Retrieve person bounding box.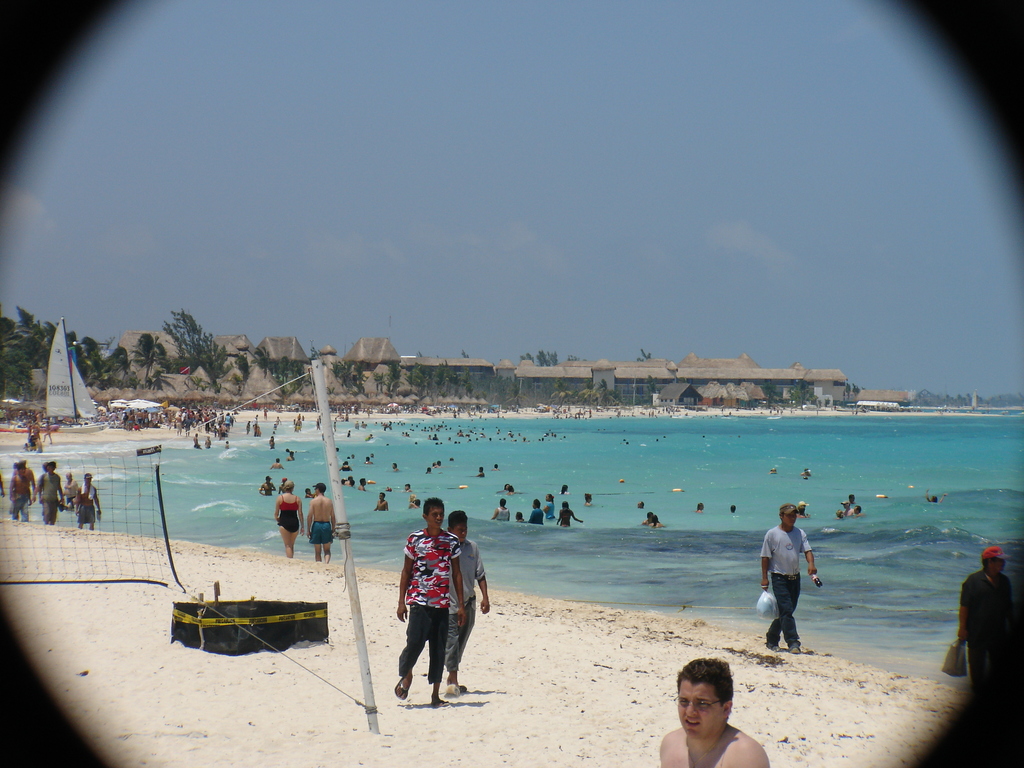
Bounding box: (26,424,32,439).
